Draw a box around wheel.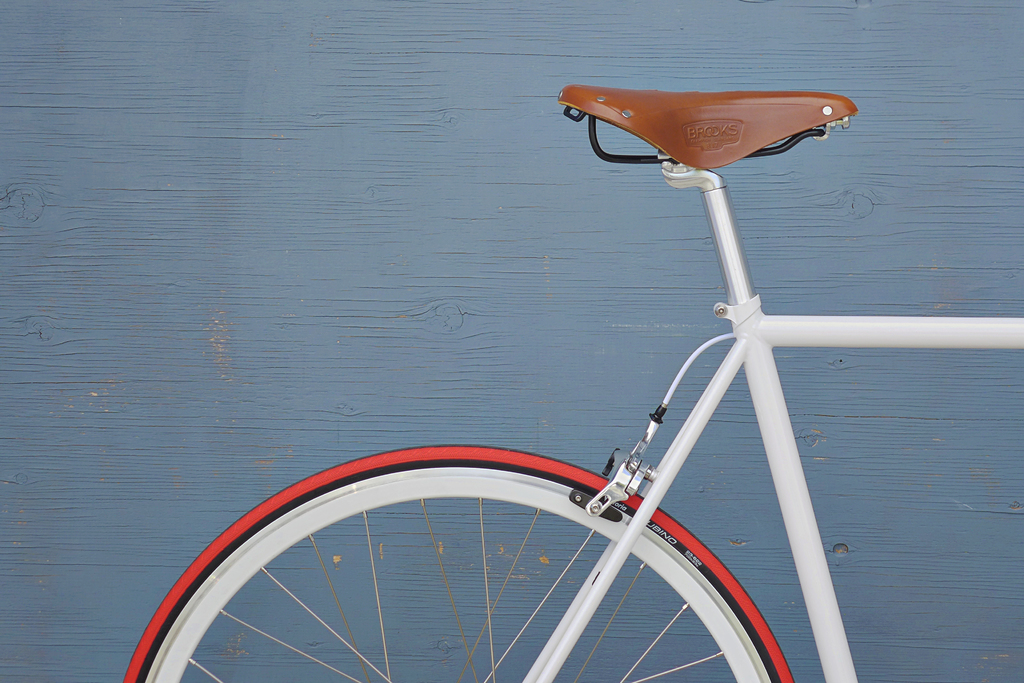
186:456:724:680.
